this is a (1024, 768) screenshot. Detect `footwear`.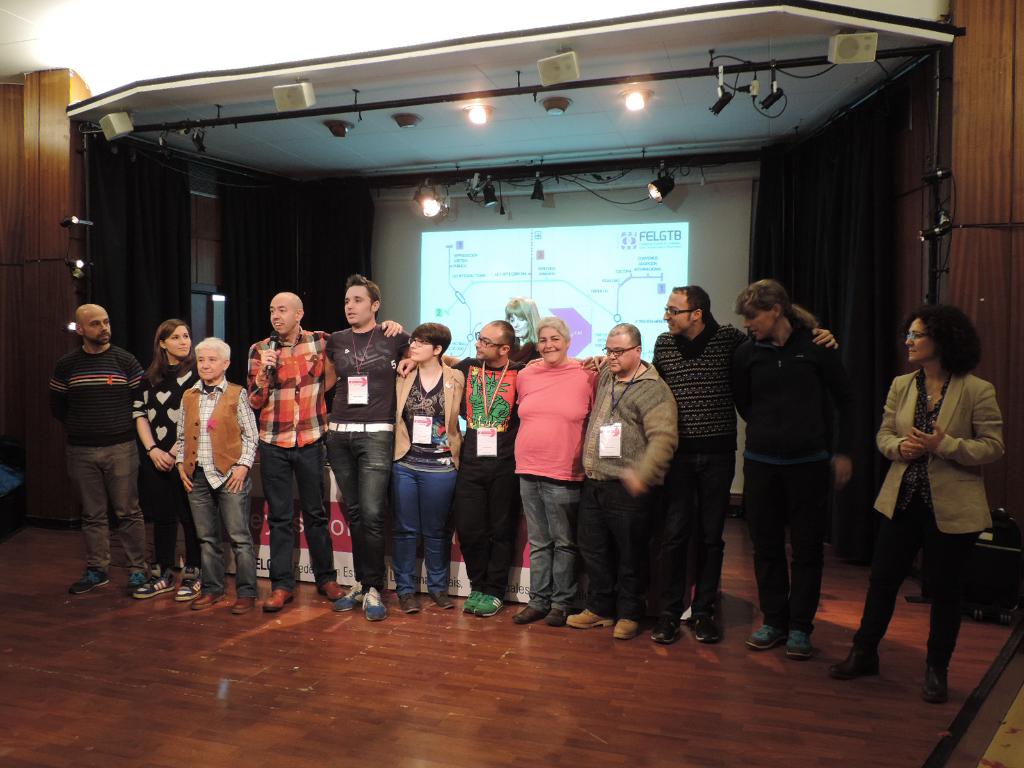
<region>127, 572, 157, 585</region>.
